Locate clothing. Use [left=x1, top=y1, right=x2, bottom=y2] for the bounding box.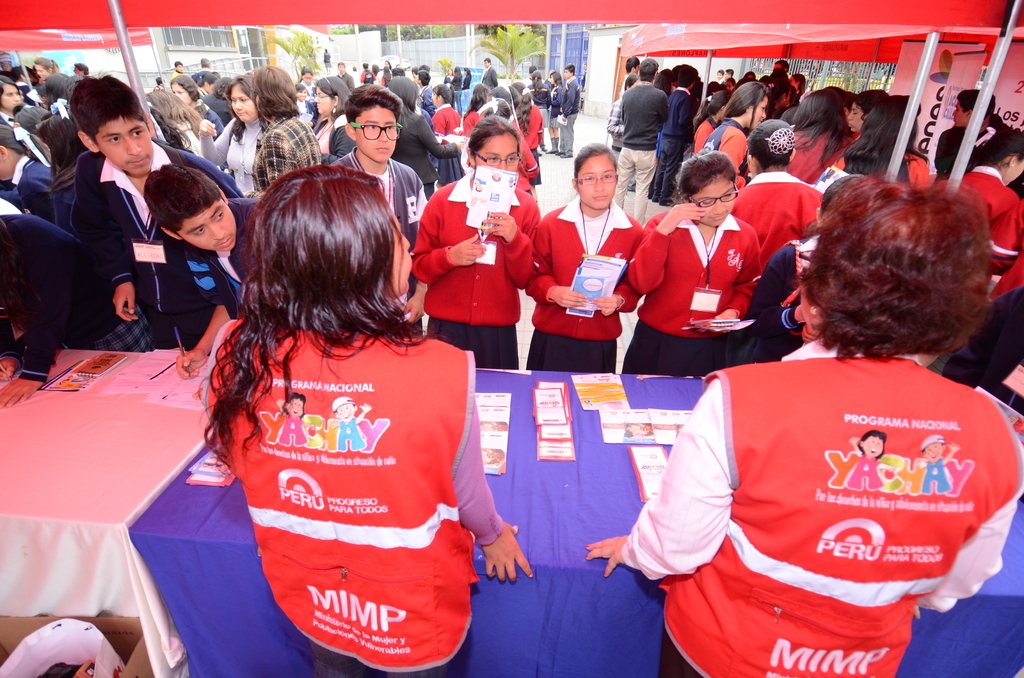
[left=202, top=325, right=510, bottom=671].
